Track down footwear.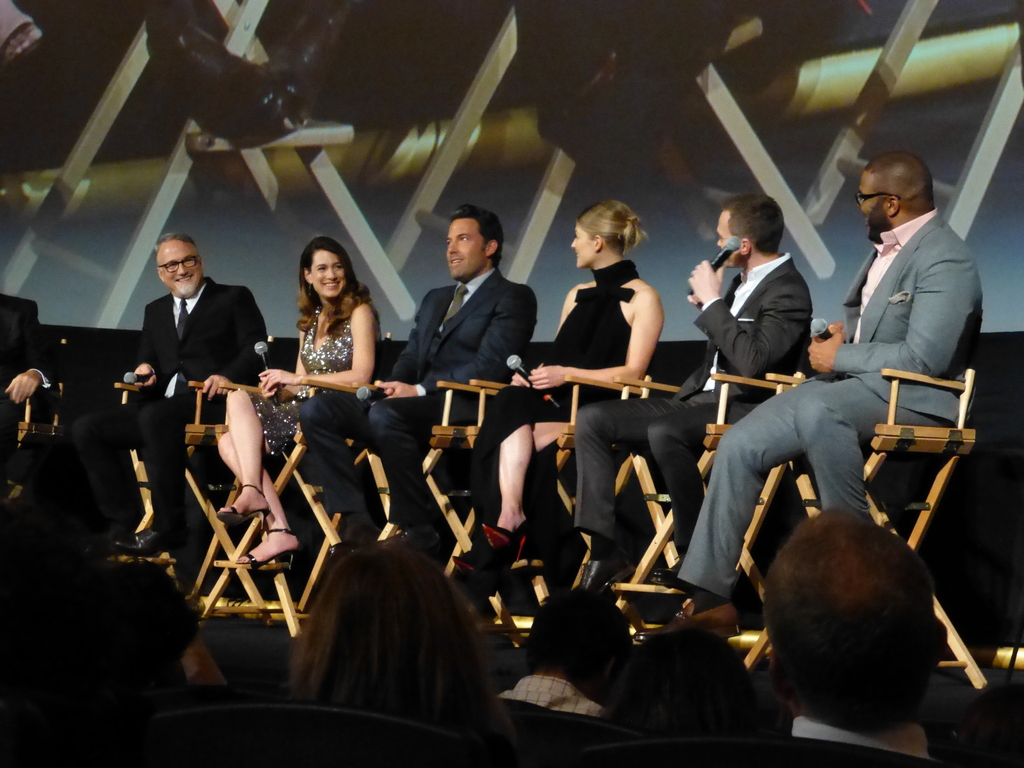
Tracked to {"left": 483, "top": 520, "right": 531, "bottom": 561}.
